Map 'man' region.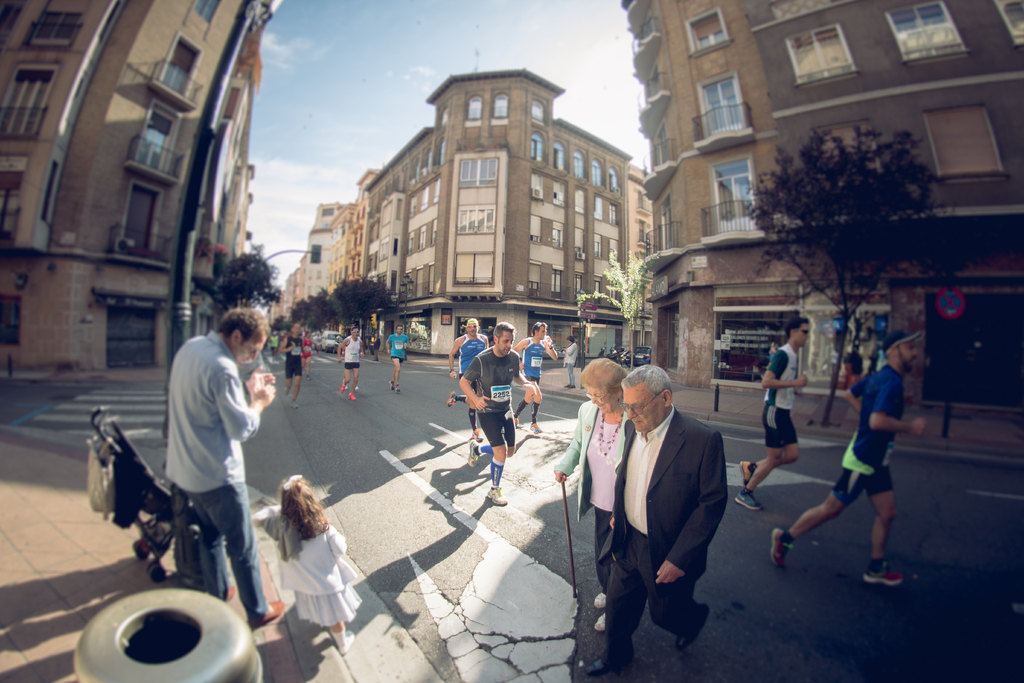
Mapped to detection(449, 322, 492, 441).
